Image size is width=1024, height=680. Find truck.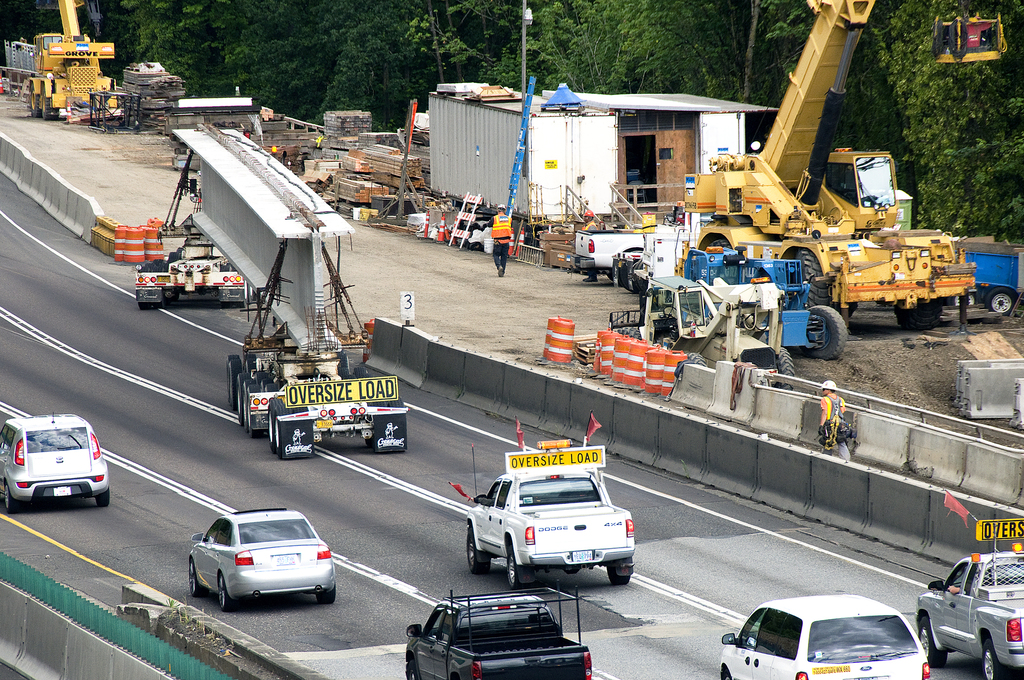
[611,248,796,388].
